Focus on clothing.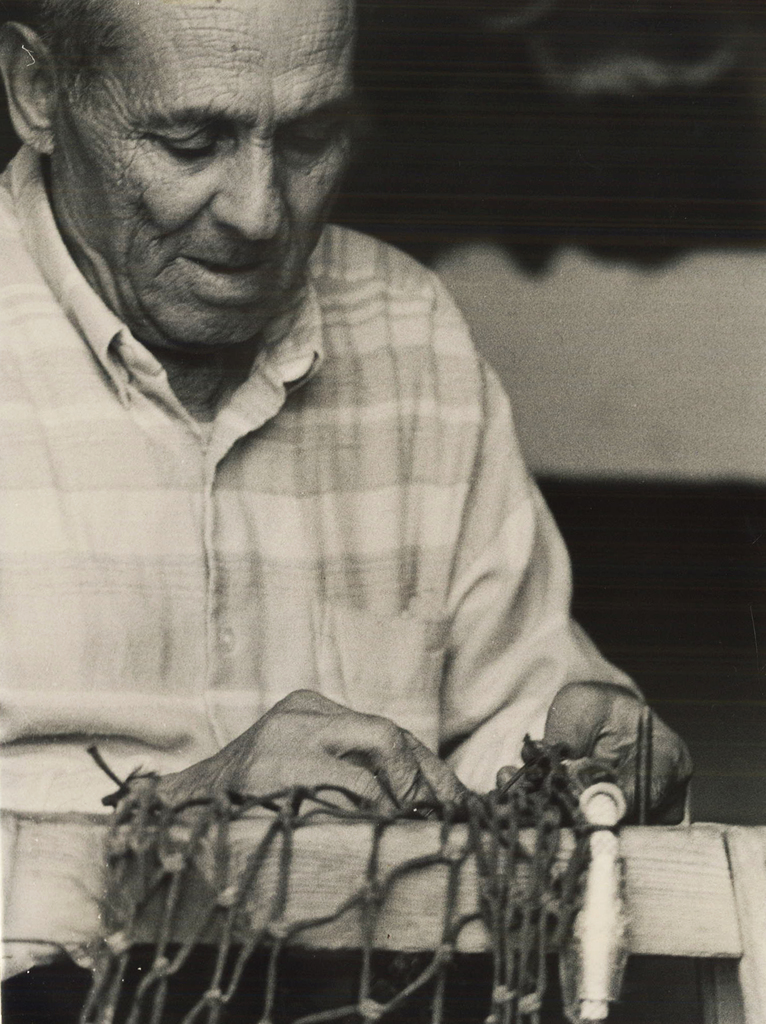
Focused at {"x1": 64, "y1": 138, "x2": 674, "y2": 1001}.
